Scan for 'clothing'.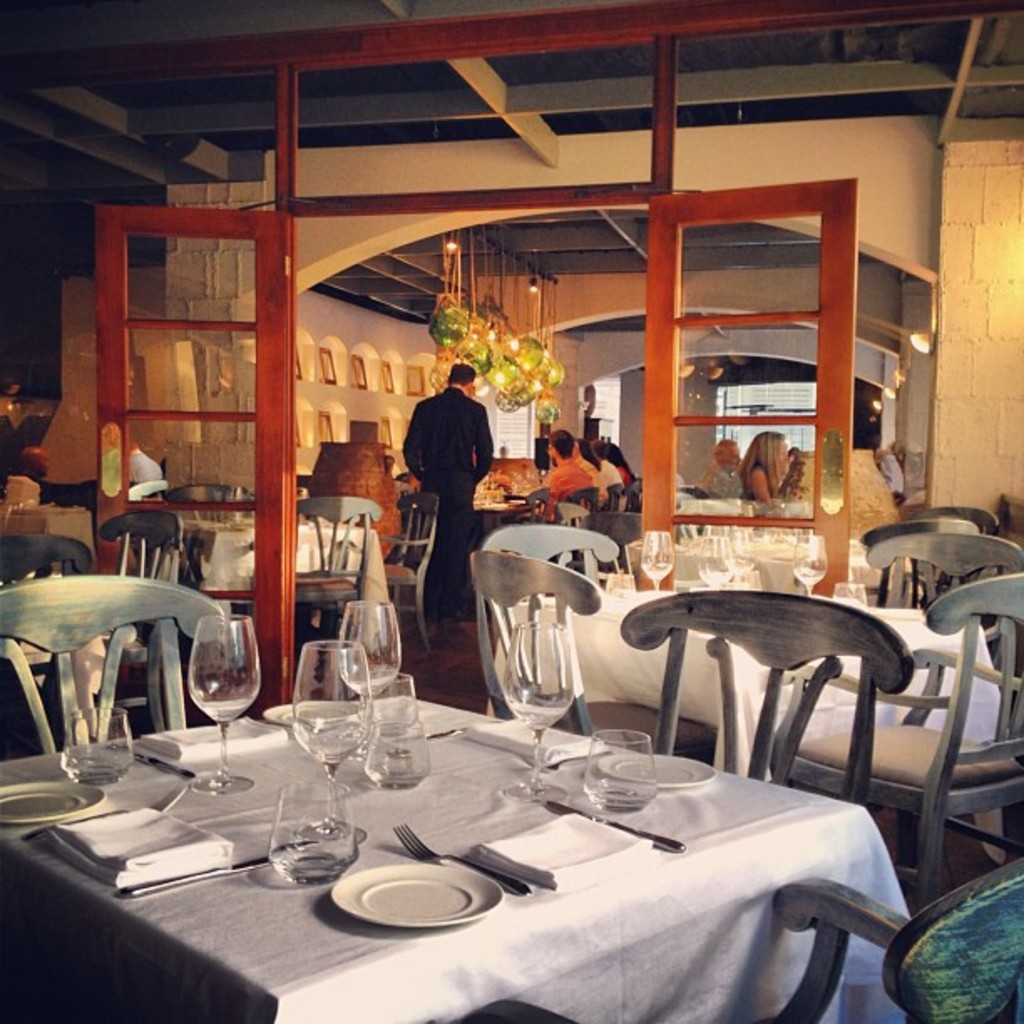
Scan result: <region>594, 458, 624, 517</region>.
